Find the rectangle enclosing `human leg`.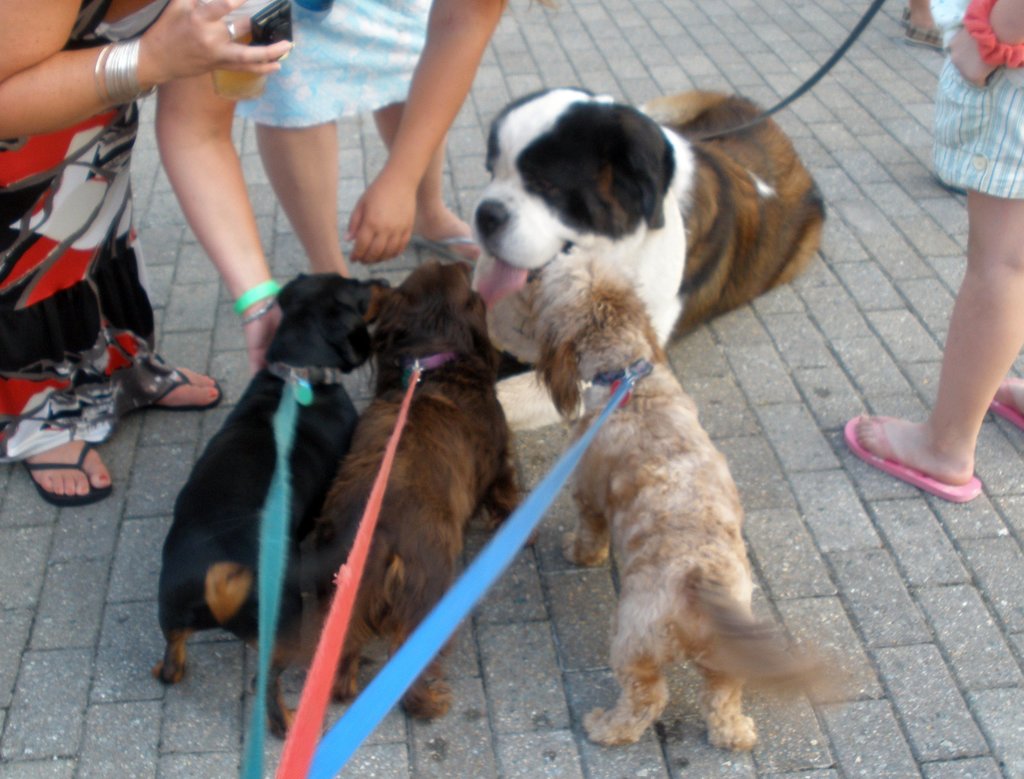
region(368, 105, 486, 273).
